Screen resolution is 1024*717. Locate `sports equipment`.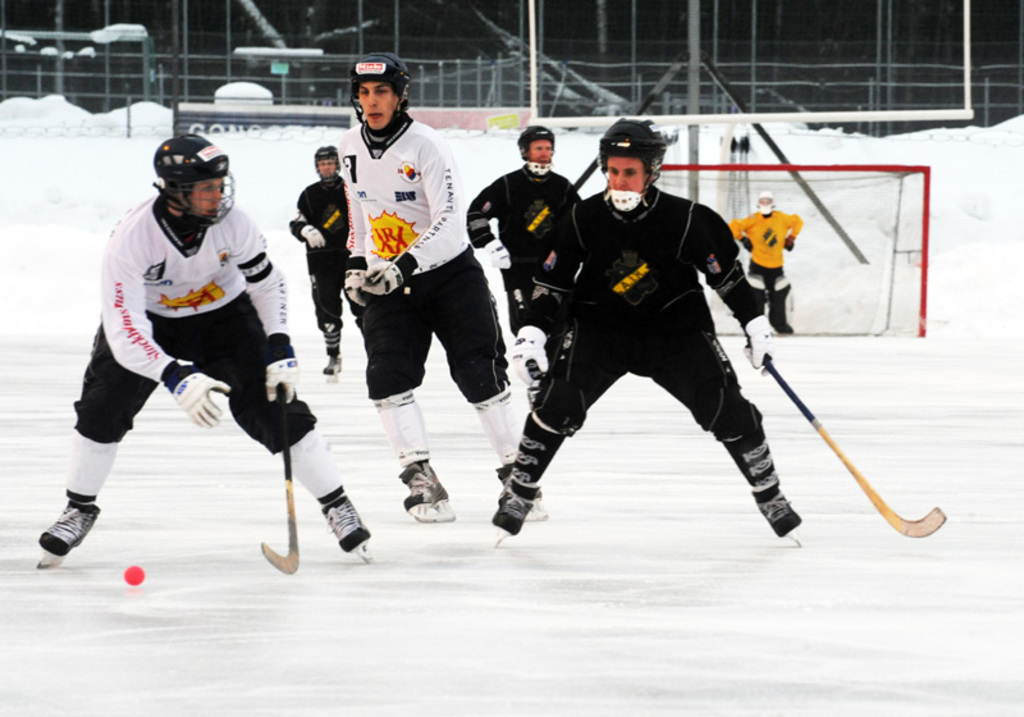
<bbox>321, 356, 346, 383</bbox>.
